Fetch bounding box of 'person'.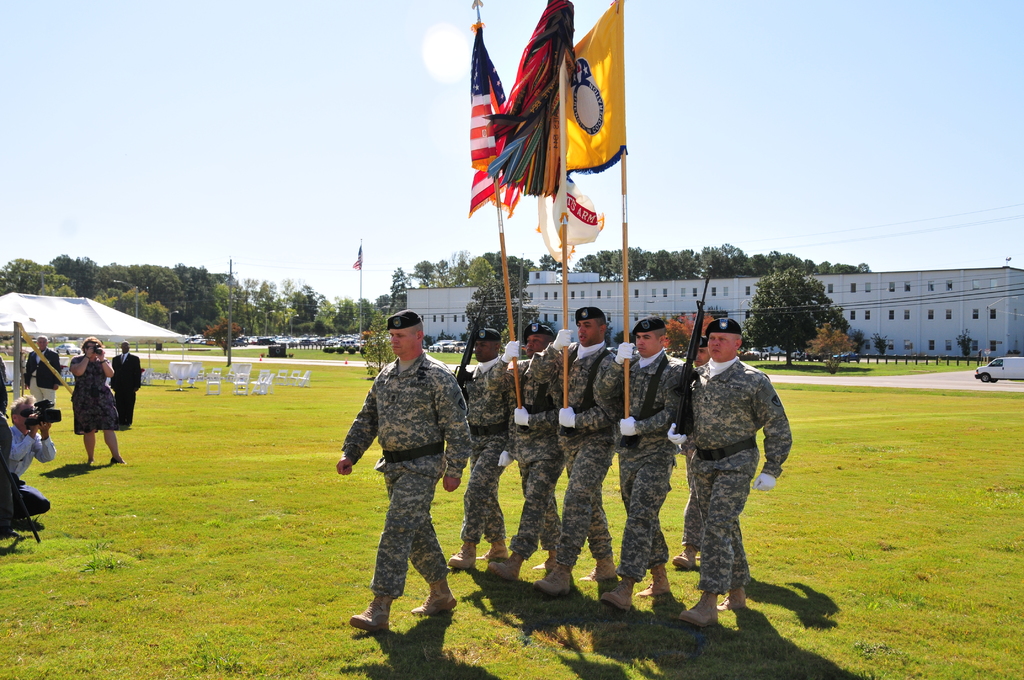
Bbox: [x1=67, y1=339, x2=122, y2=467].
